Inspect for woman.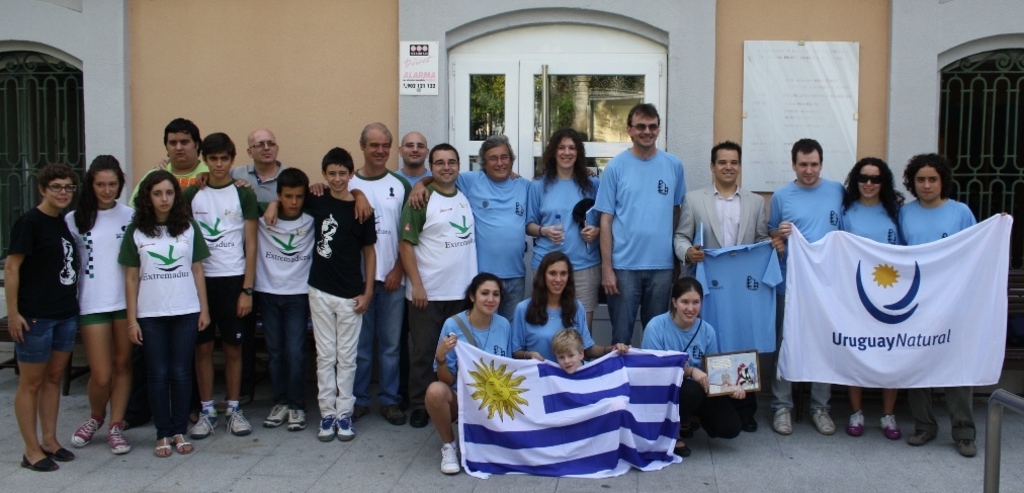
Inspection: [642, 278, 747, 457].
